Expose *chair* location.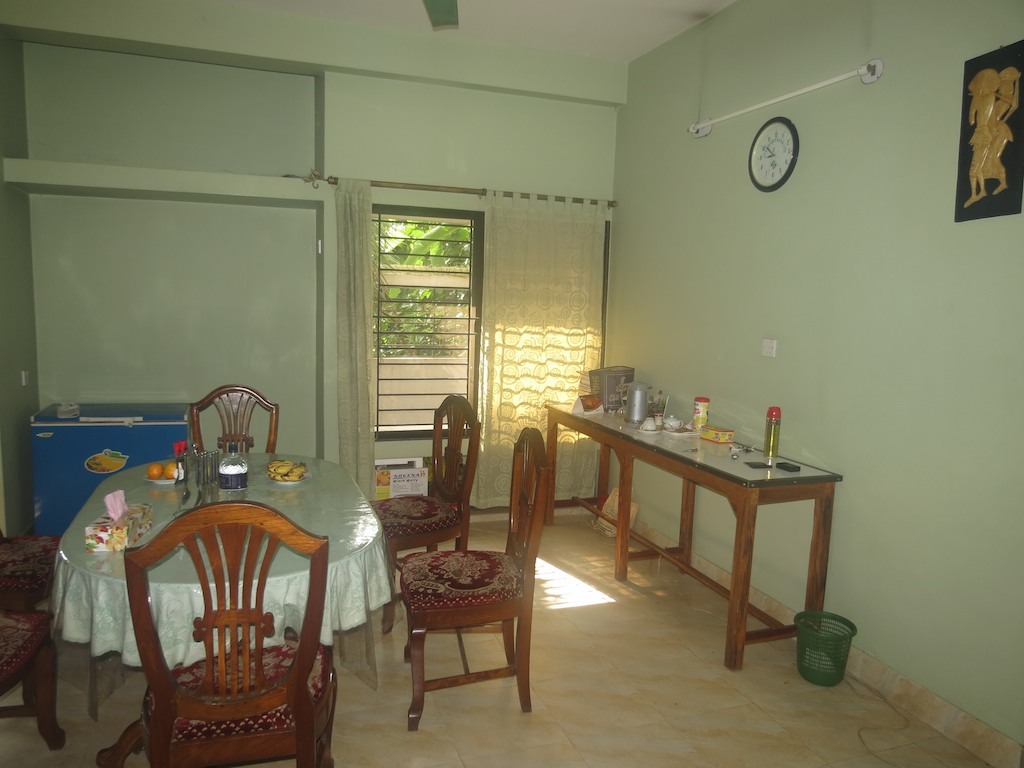
Exposed at left=368, top=393, right=483, bottom=636.
